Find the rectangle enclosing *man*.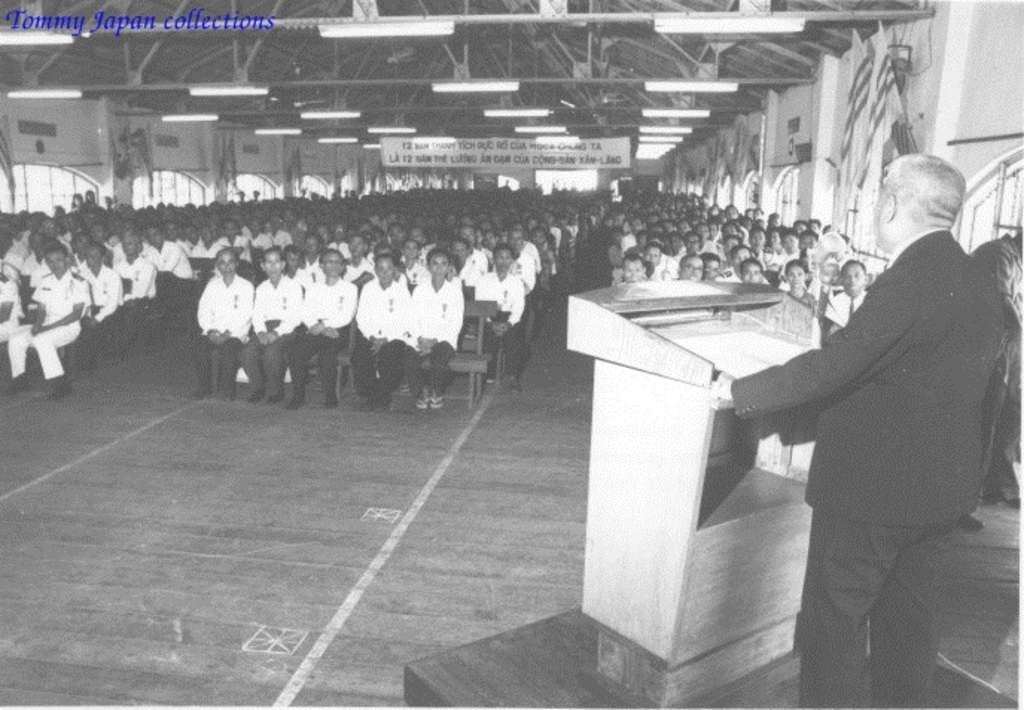
<bbox>496, 231, 531, 341</bbox>.
